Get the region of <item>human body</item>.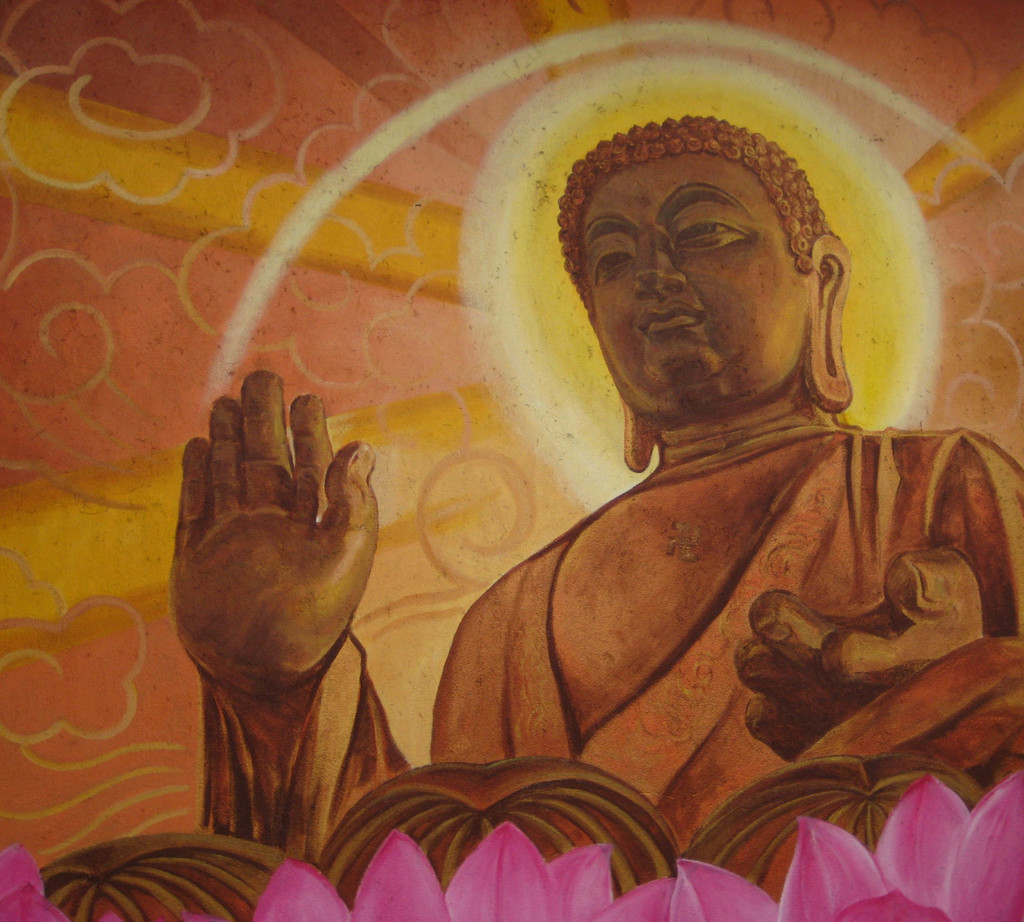
180, 114, 983, 910.
